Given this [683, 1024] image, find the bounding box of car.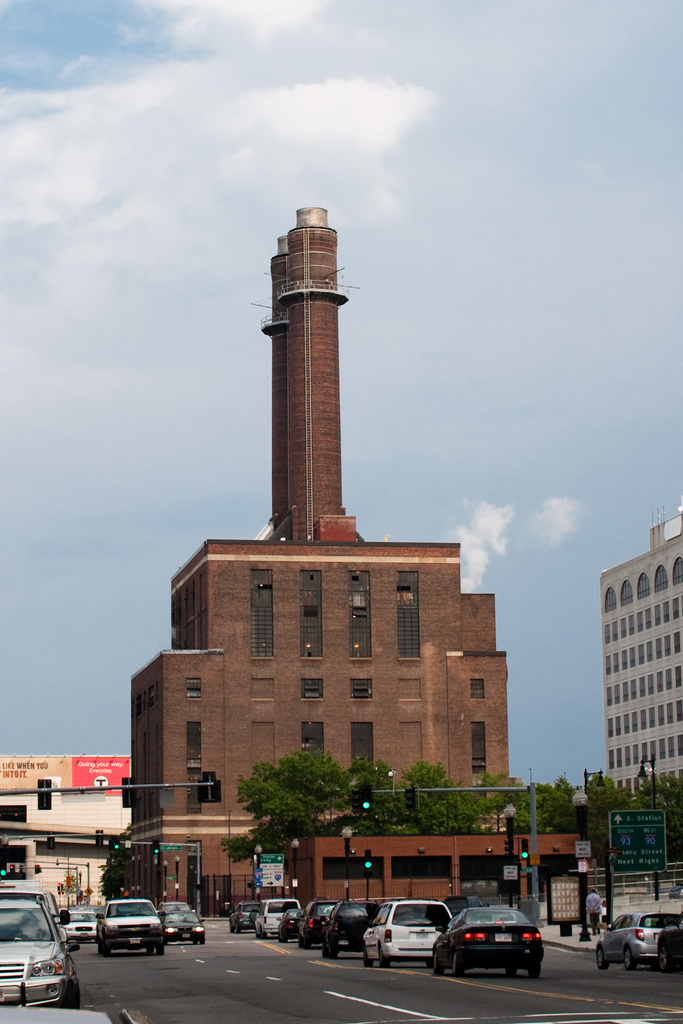
detection(585, 913, 682, 975).
